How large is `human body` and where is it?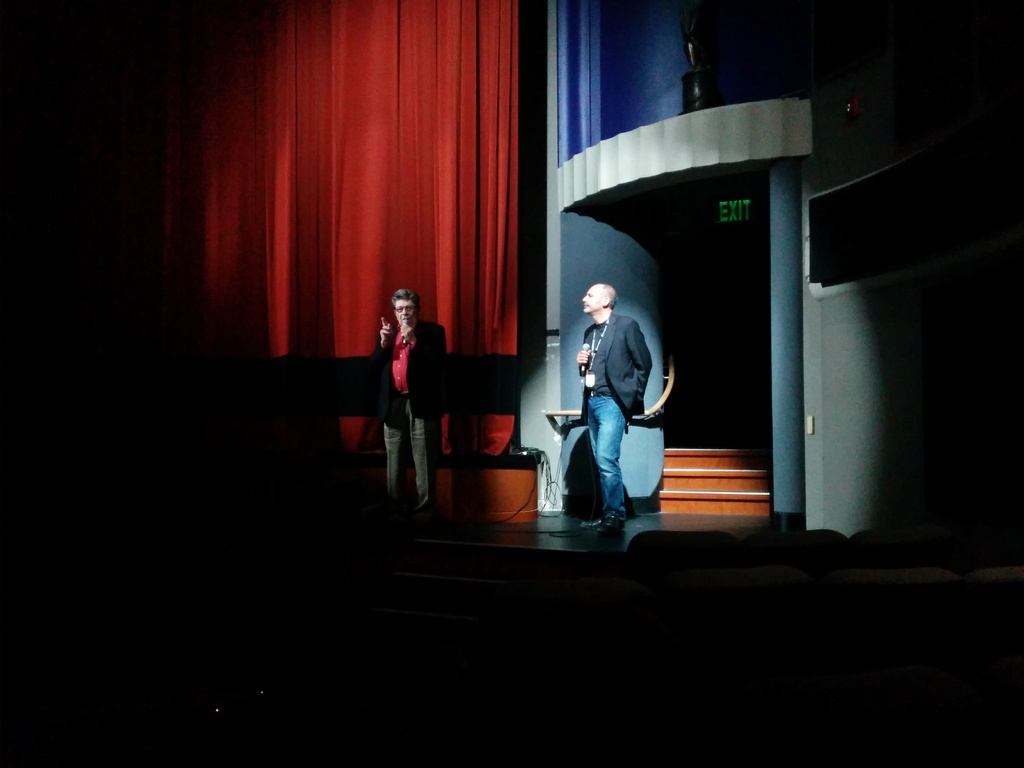
Bounding box: region(362, 311, 452, 532).
